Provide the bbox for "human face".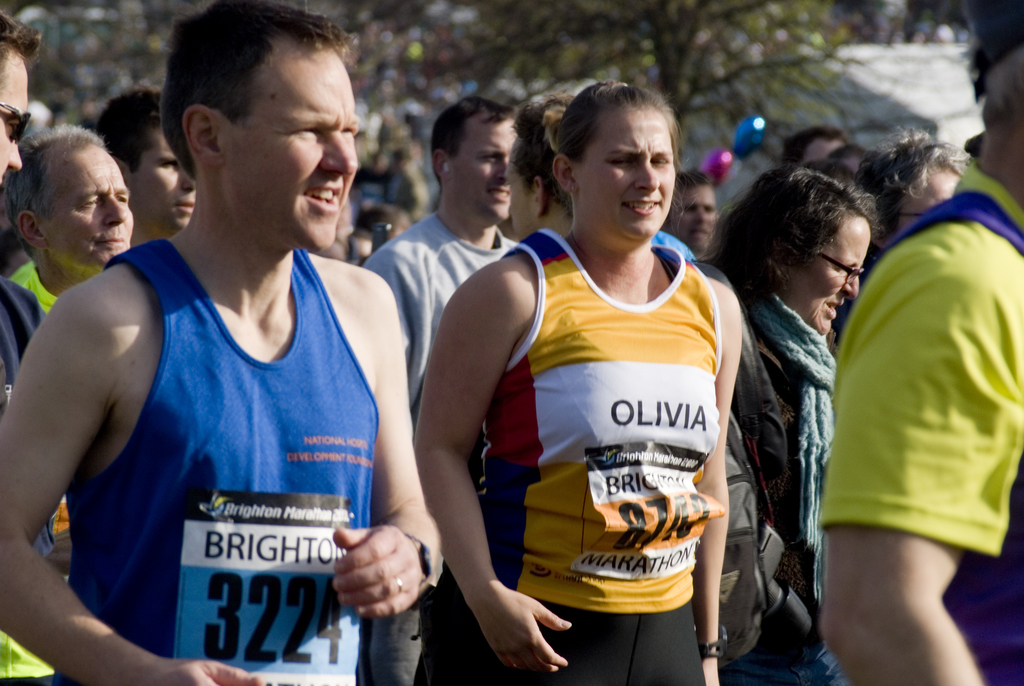
bbox(44, 145, 129, 270).
